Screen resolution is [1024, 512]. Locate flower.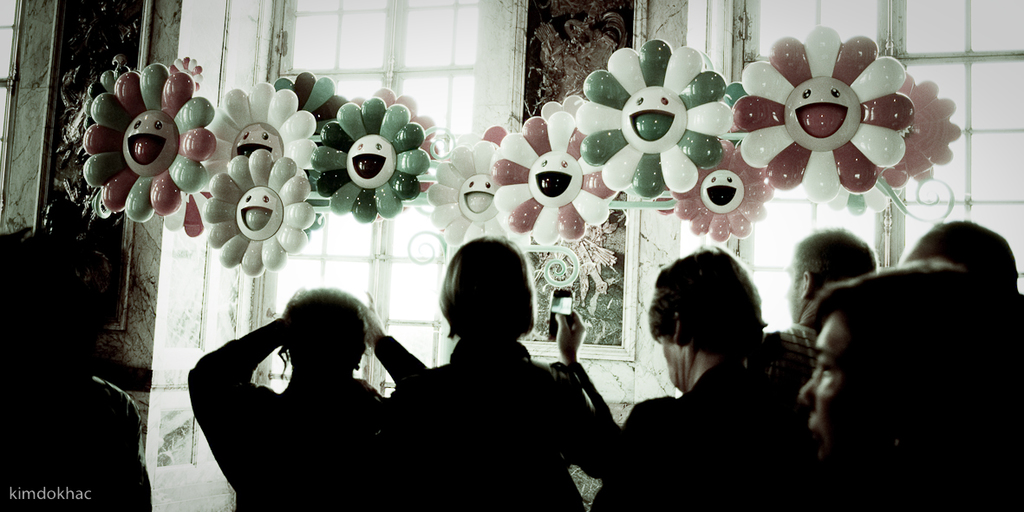
locate(83, 63, 218, 221).
